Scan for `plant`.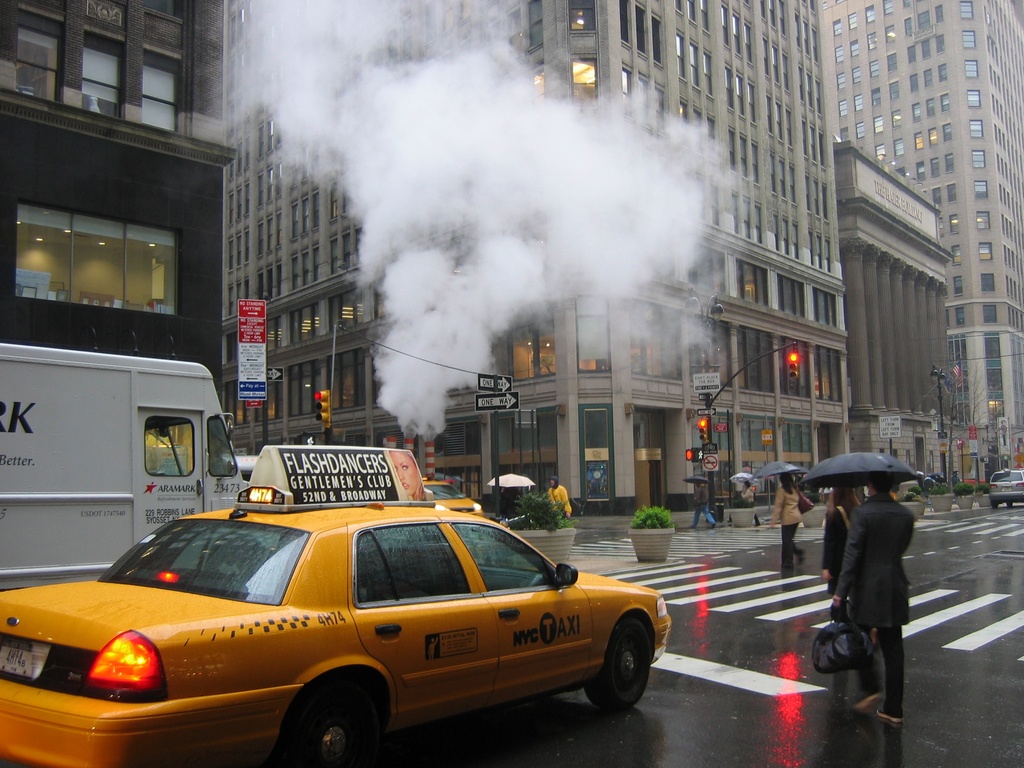
Scan result: pyautogui.locateOnScreen(947, 479, 975, 496).
